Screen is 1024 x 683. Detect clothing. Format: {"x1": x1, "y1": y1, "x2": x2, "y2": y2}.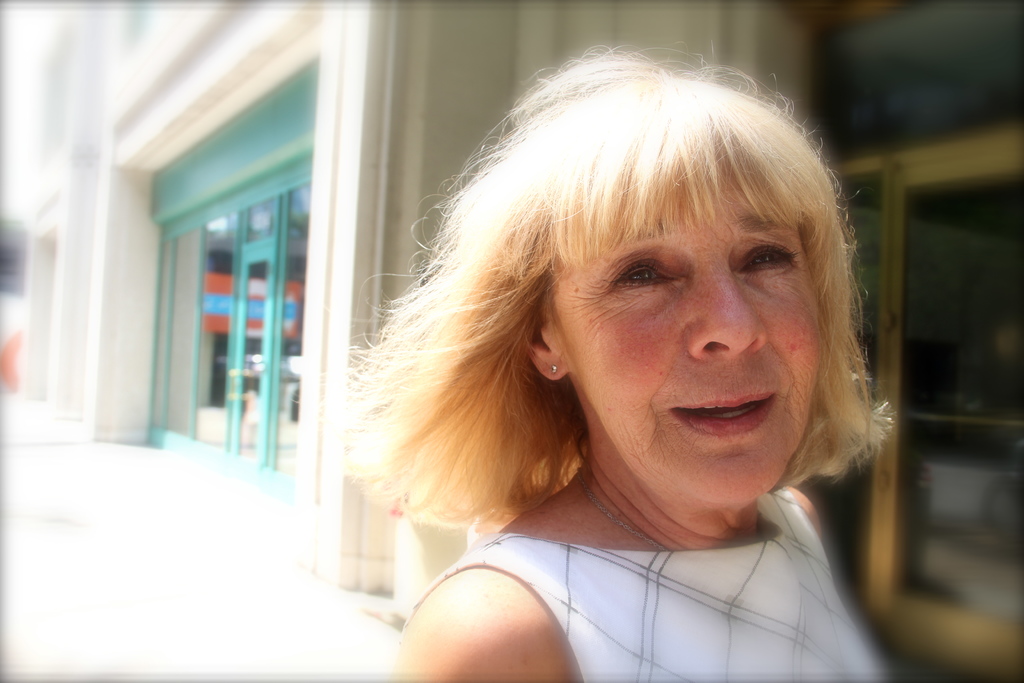
{"x1": 355, "y1": 409, "x2": 932, "y2": 668}.
